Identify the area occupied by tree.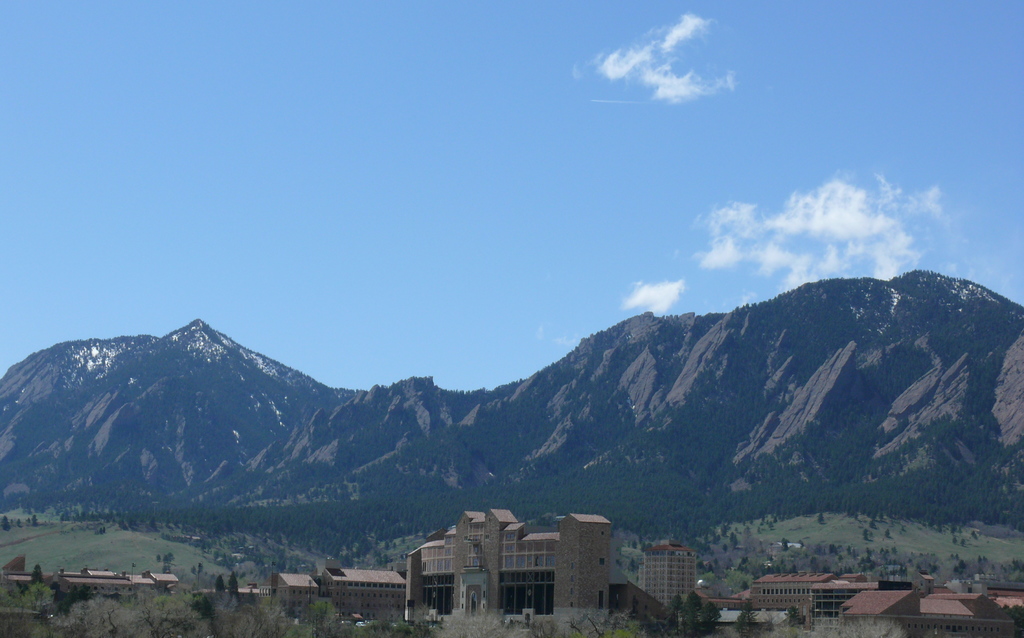
Area: 862:529:868:541.
